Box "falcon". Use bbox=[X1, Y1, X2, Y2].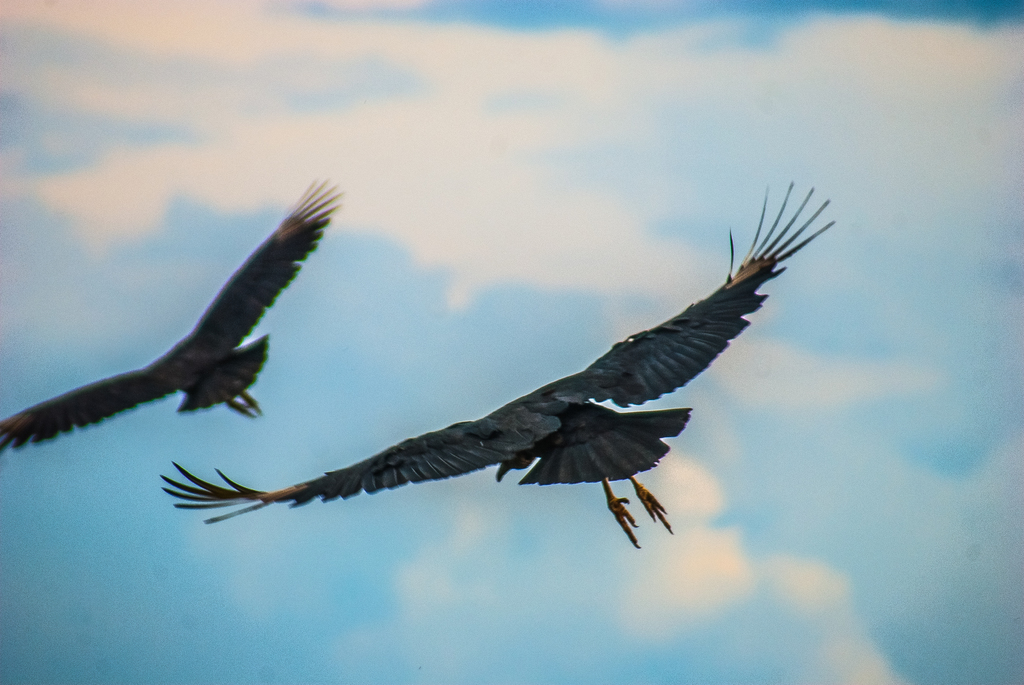
bbox=[159, 178, 836, 551].
